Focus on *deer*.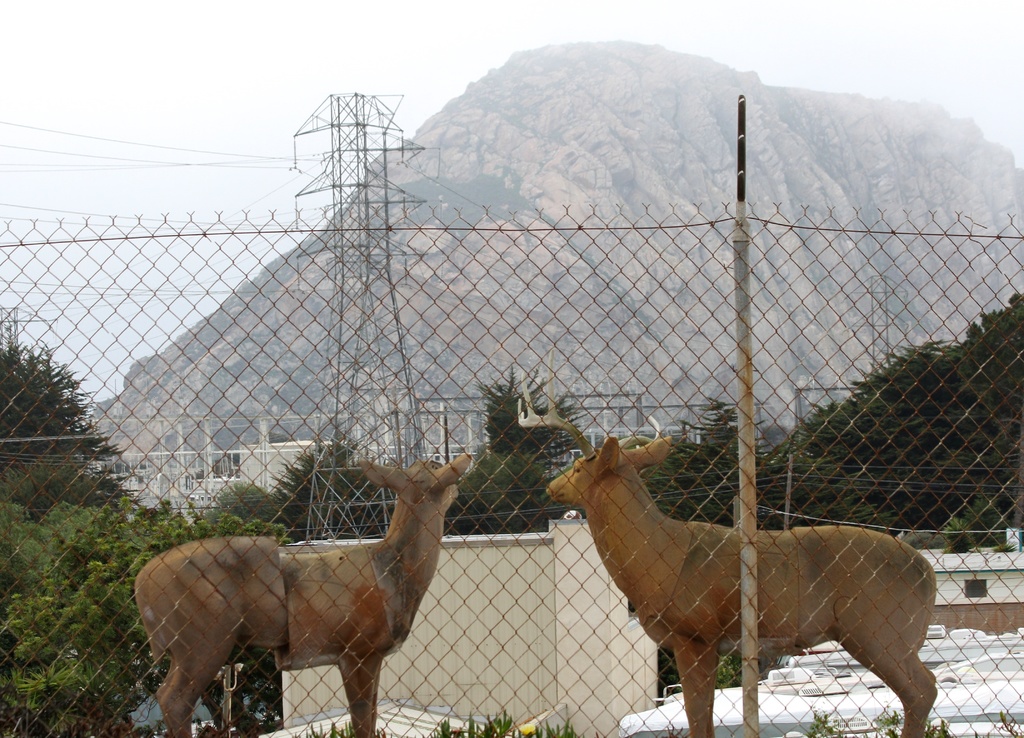
Focused at region(517, 351, 937, 737).
